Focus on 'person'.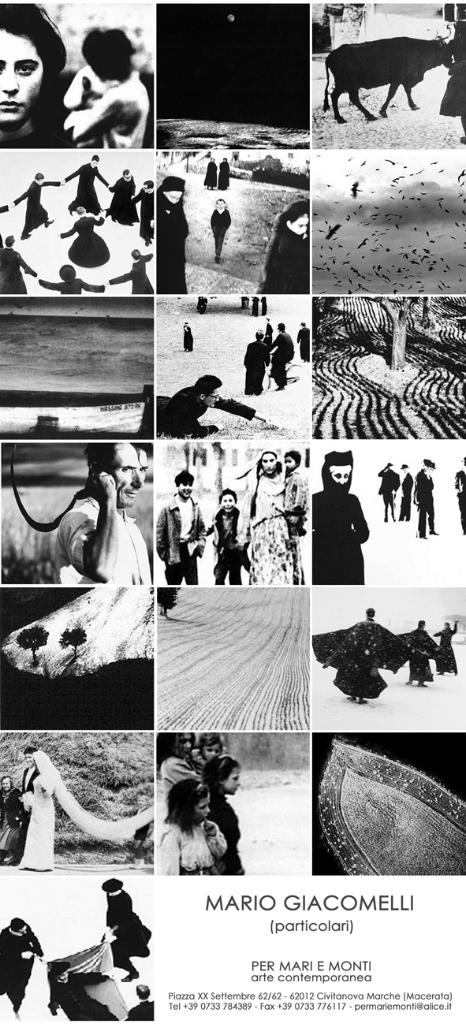
Focused at (left=208, top=199, right=235, bottom=272).
